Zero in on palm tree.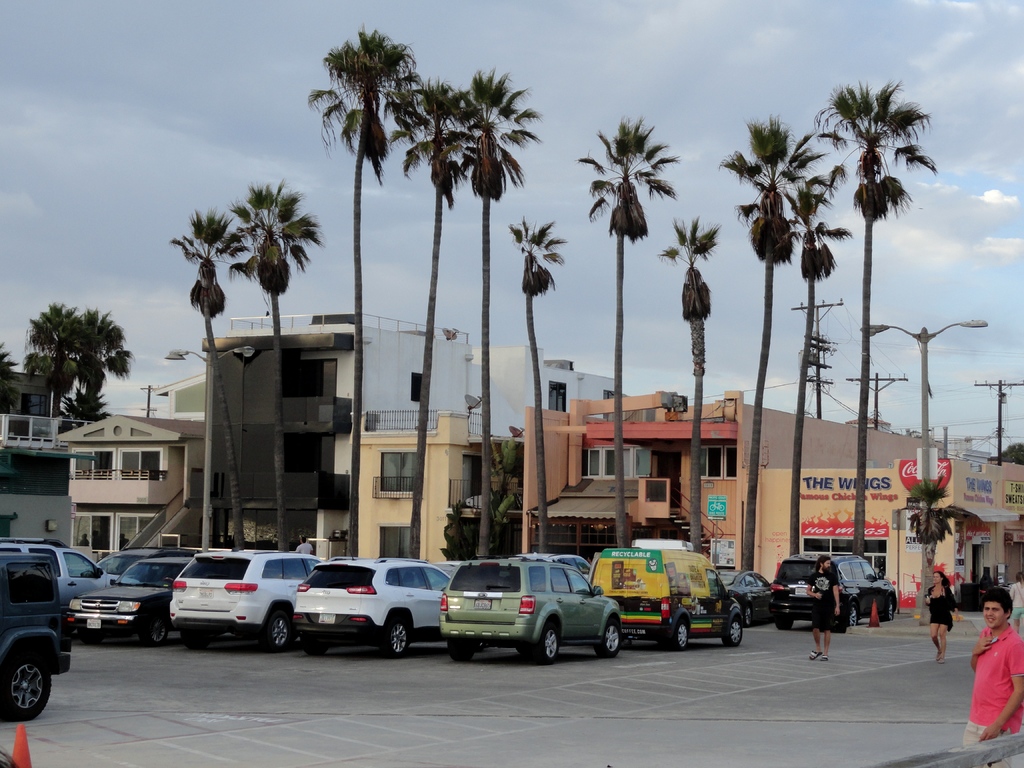
Zeroed in: (227, 173, 330, 494).
